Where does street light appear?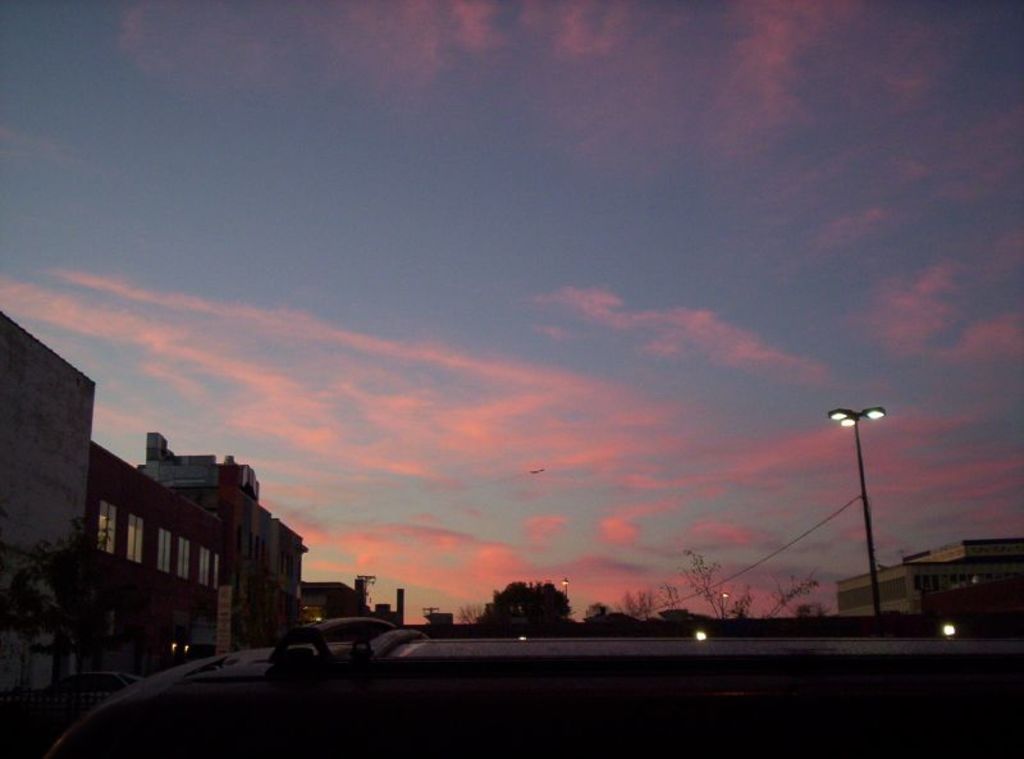
Appears at (828,399,882,631).
